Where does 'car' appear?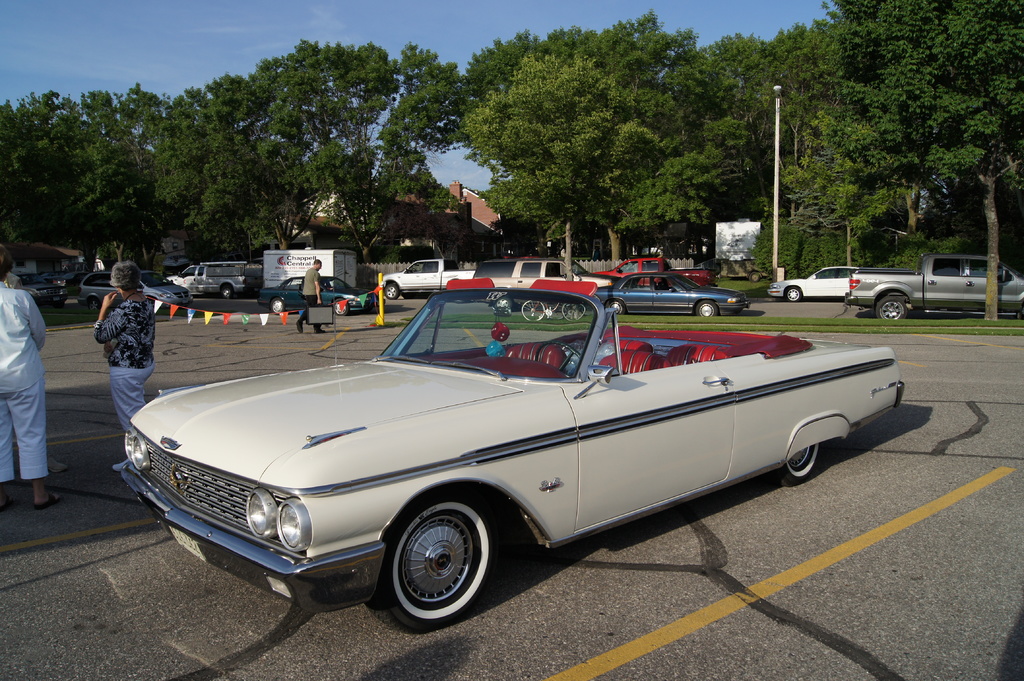
Appears at crop(460, 250, 604, 317).
